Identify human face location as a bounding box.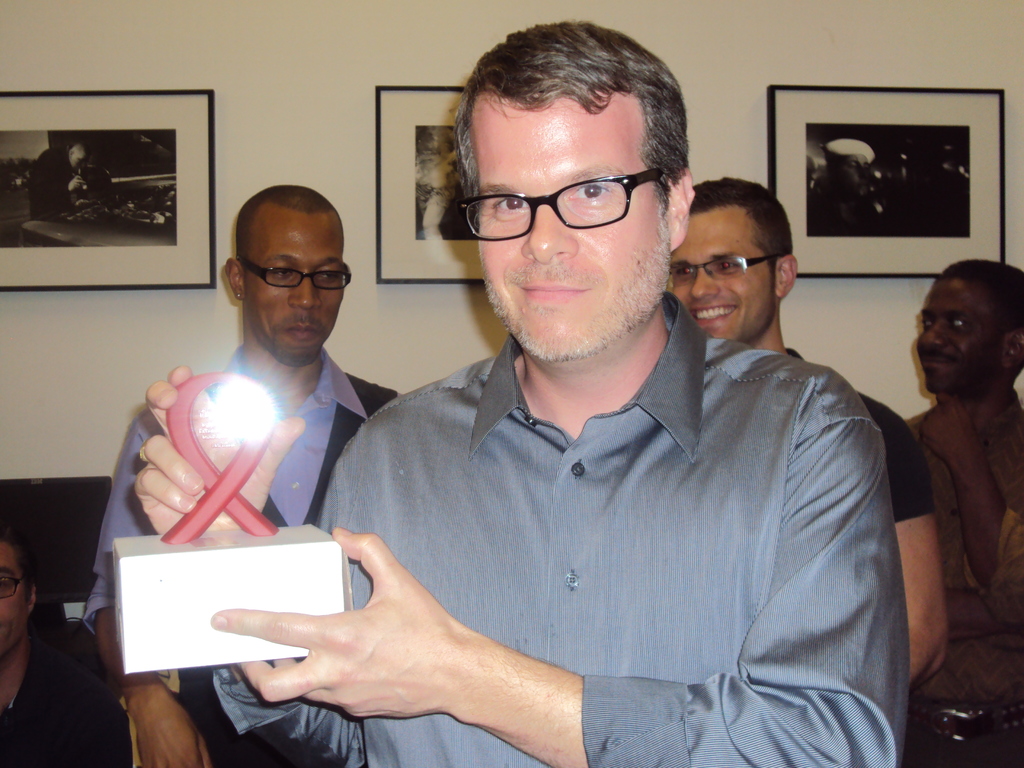
bbox=[912, 273, 1007, 396].
